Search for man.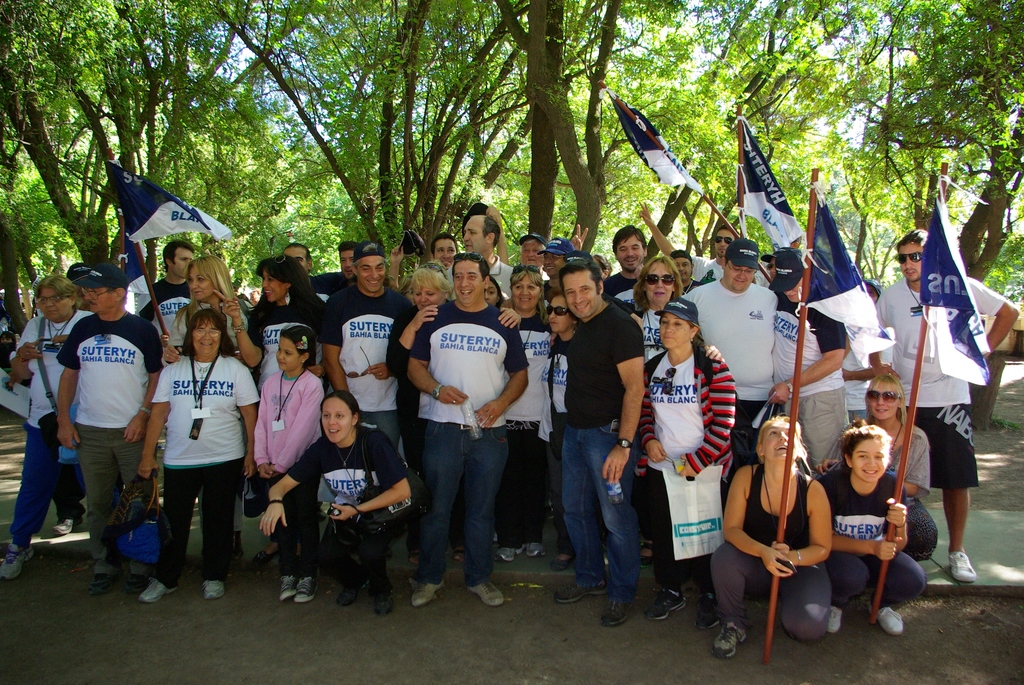
Found at <region>531, 231, 578, 282</region>.
